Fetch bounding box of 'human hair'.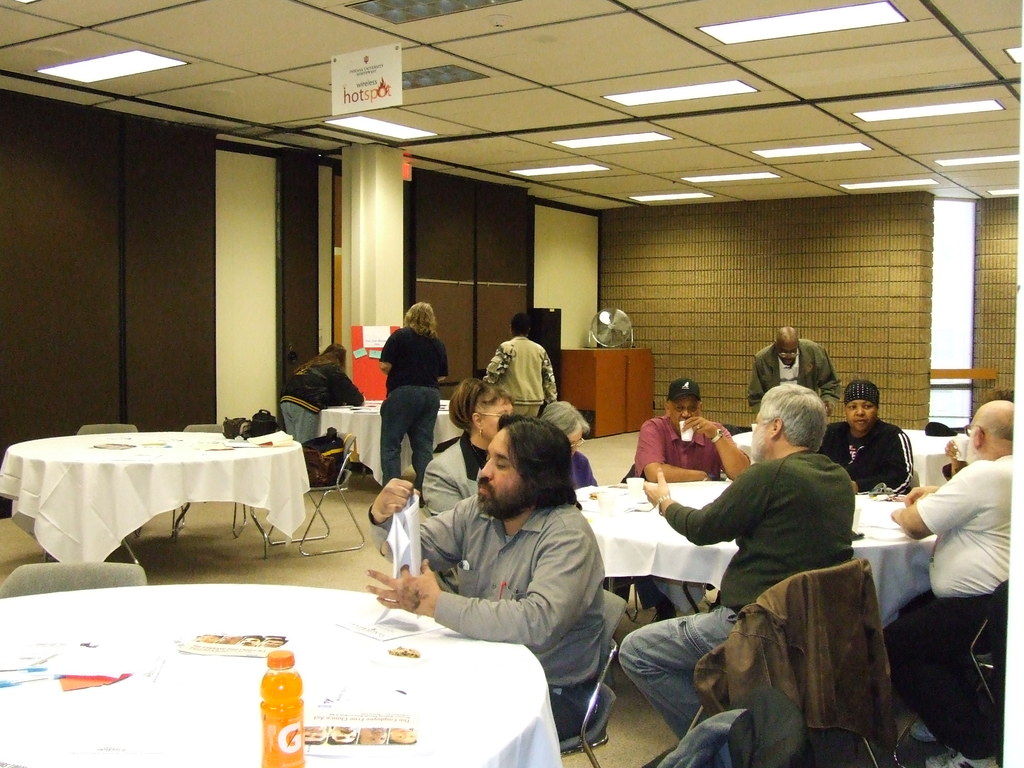
Bbox: <box>403,300,439,340</box>.
